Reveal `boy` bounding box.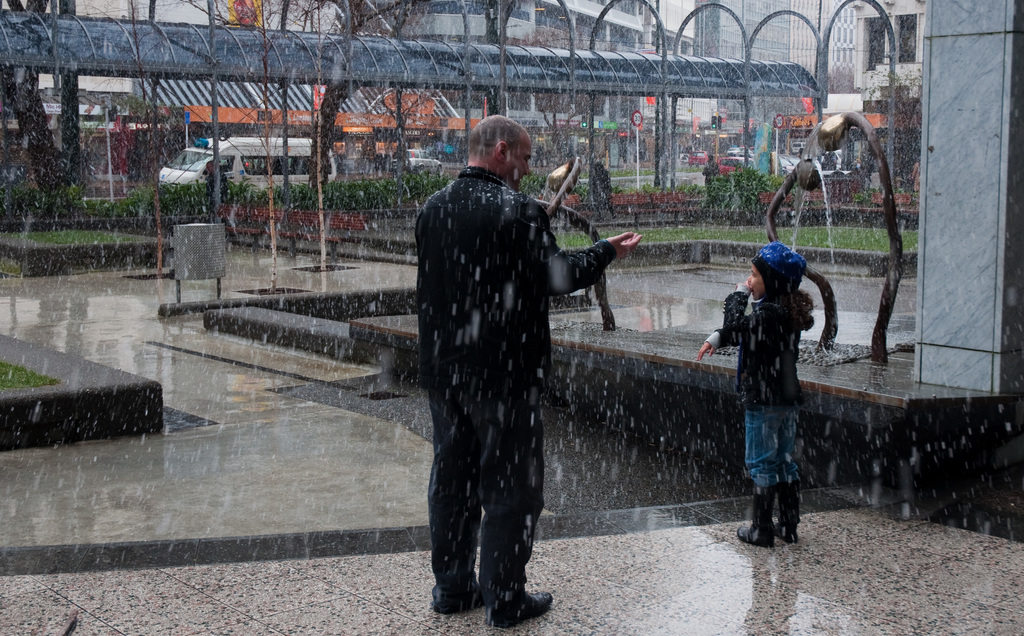
Revealed: 366/99/645/627.
